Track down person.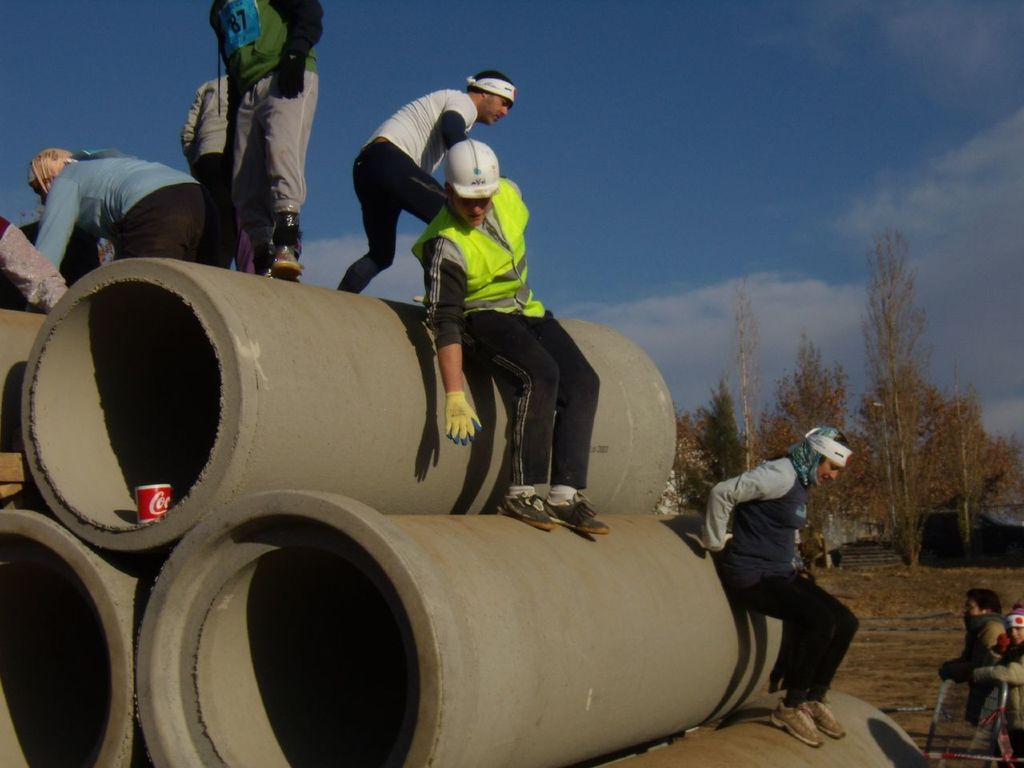
Tracked to [705, 430, 861, 750].
